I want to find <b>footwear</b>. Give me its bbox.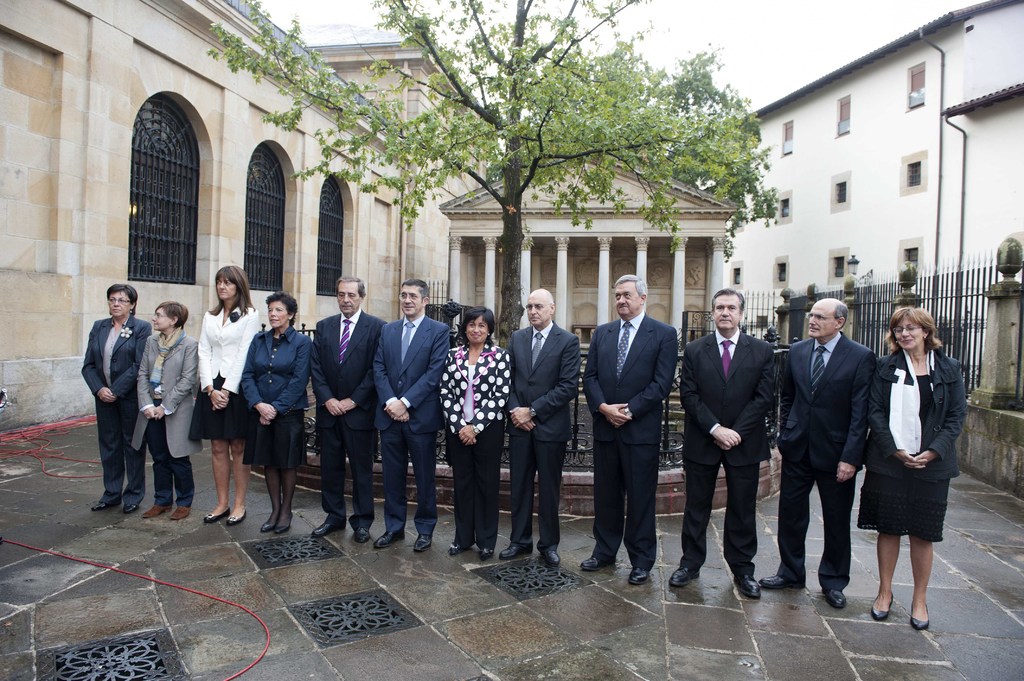
rect(732, 573, 762, 599).
